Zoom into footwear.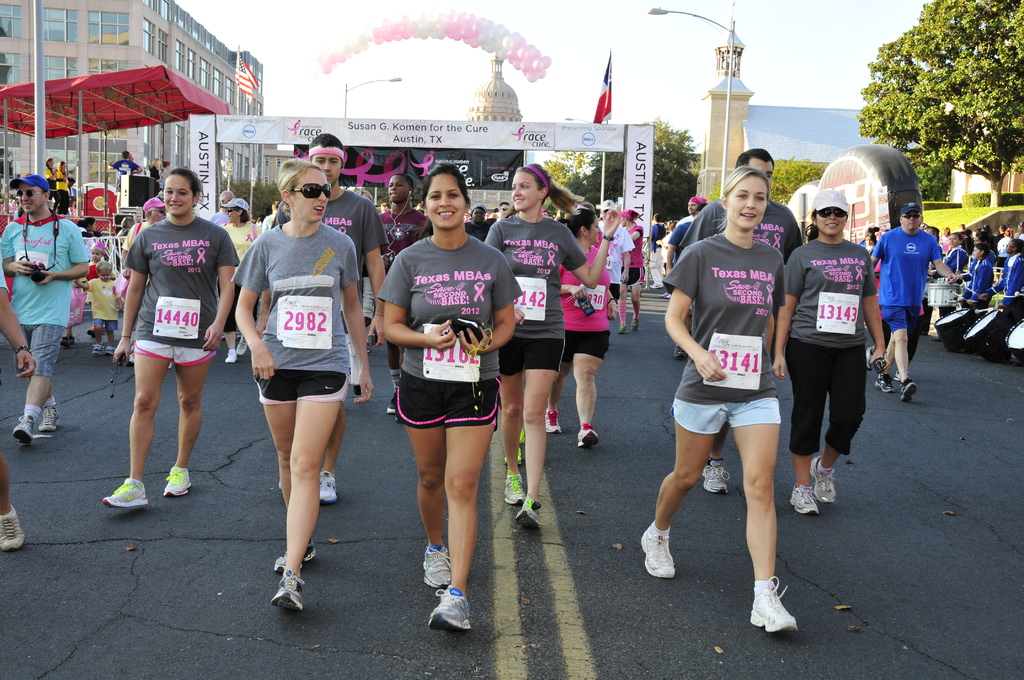
Zoom target: pyautogui.locateOnScreen(873, 373, 895, 394).
